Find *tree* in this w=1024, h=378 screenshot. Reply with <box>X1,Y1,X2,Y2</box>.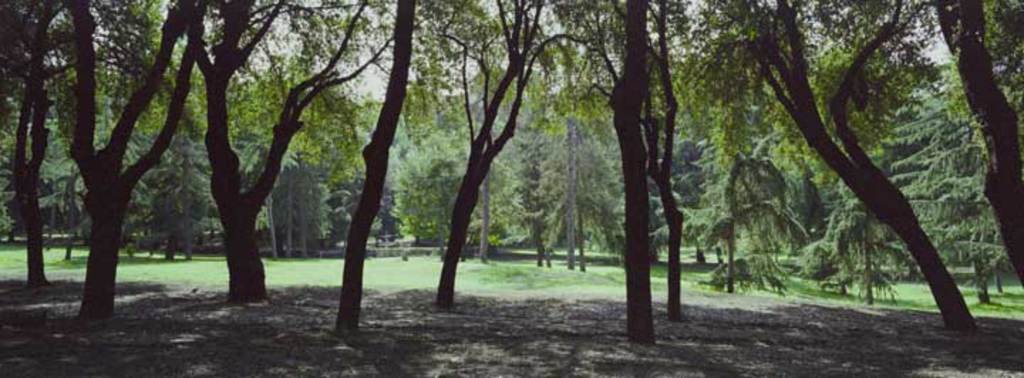
<box>603,0,654,337</box>.
